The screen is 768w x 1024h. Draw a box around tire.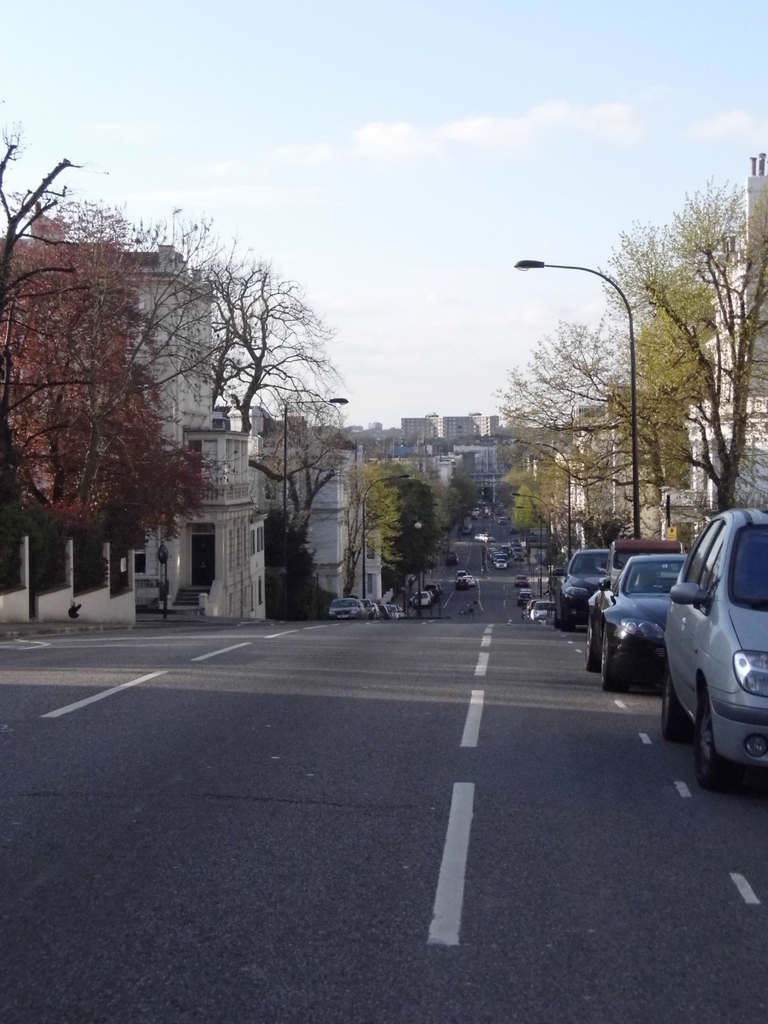
(552,598,559,633).
